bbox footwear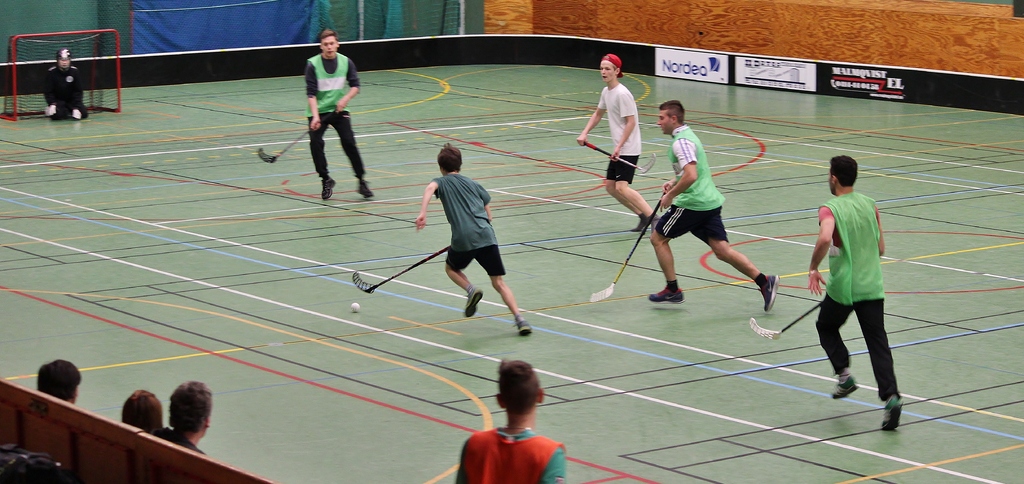
crop(646, 215, 655, 229)
